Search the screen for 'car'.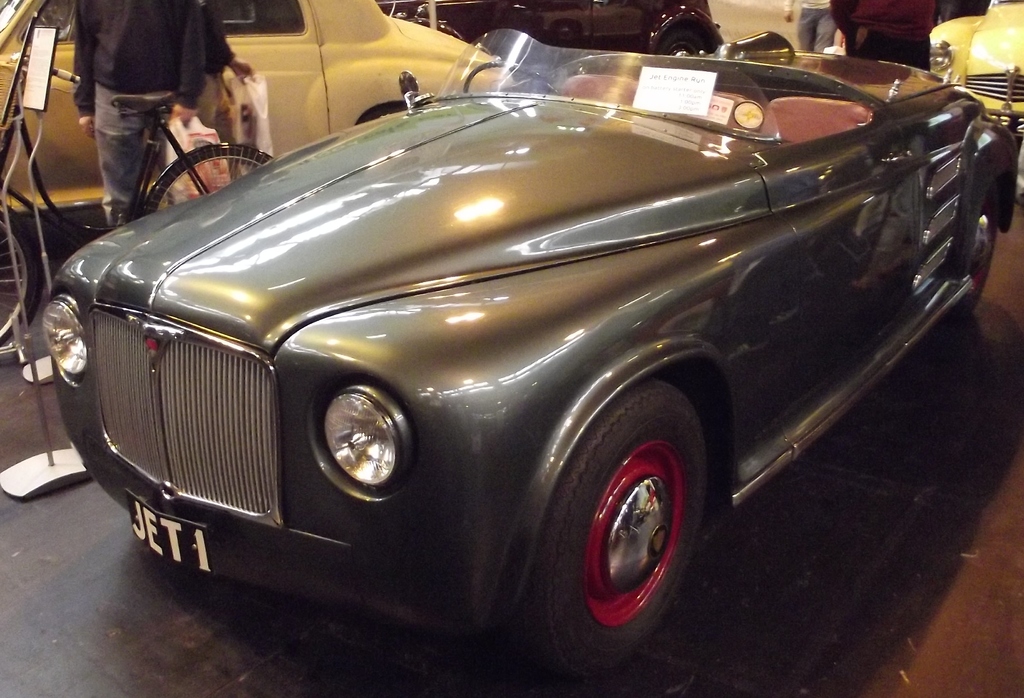
Found at 0, 0, 509, 260.
